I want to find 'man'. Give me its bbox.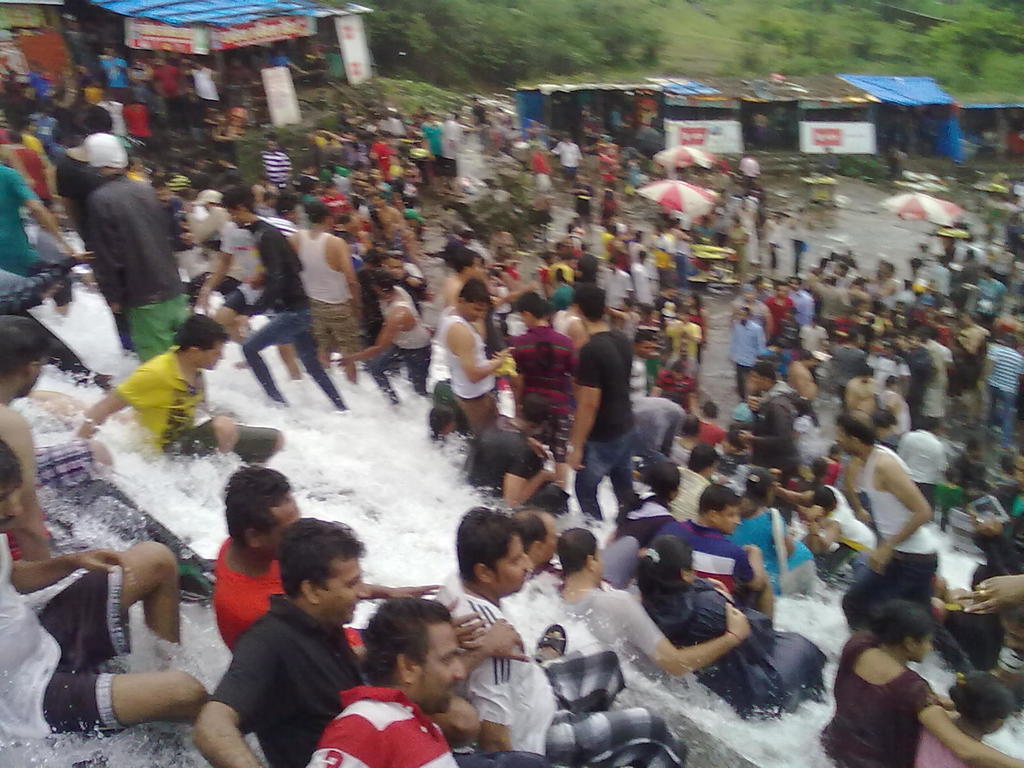
bbox(438, 273, 515, 436).
